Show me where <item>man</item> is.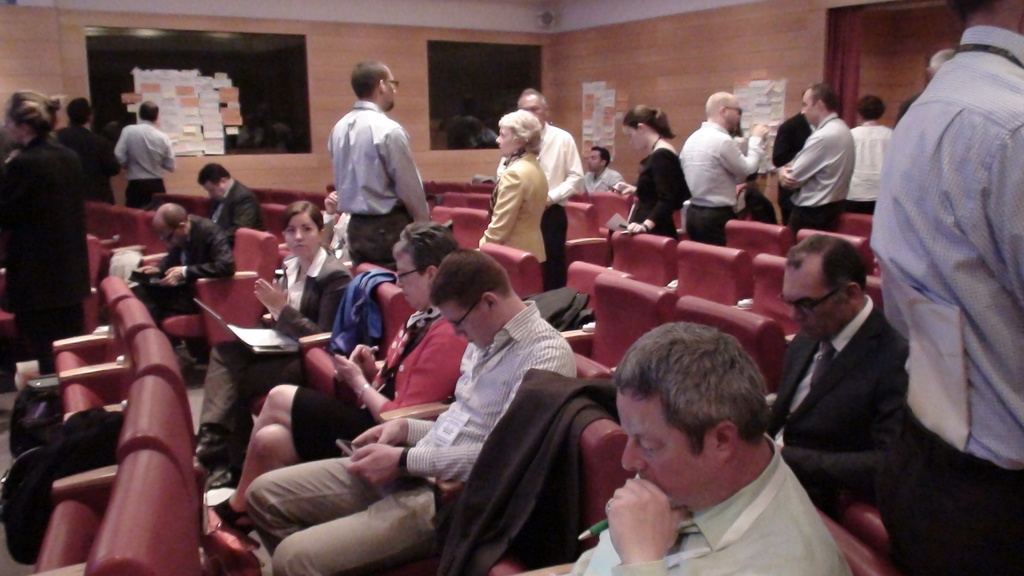
<item>man</item> is at 585, 146, 627, 197.
